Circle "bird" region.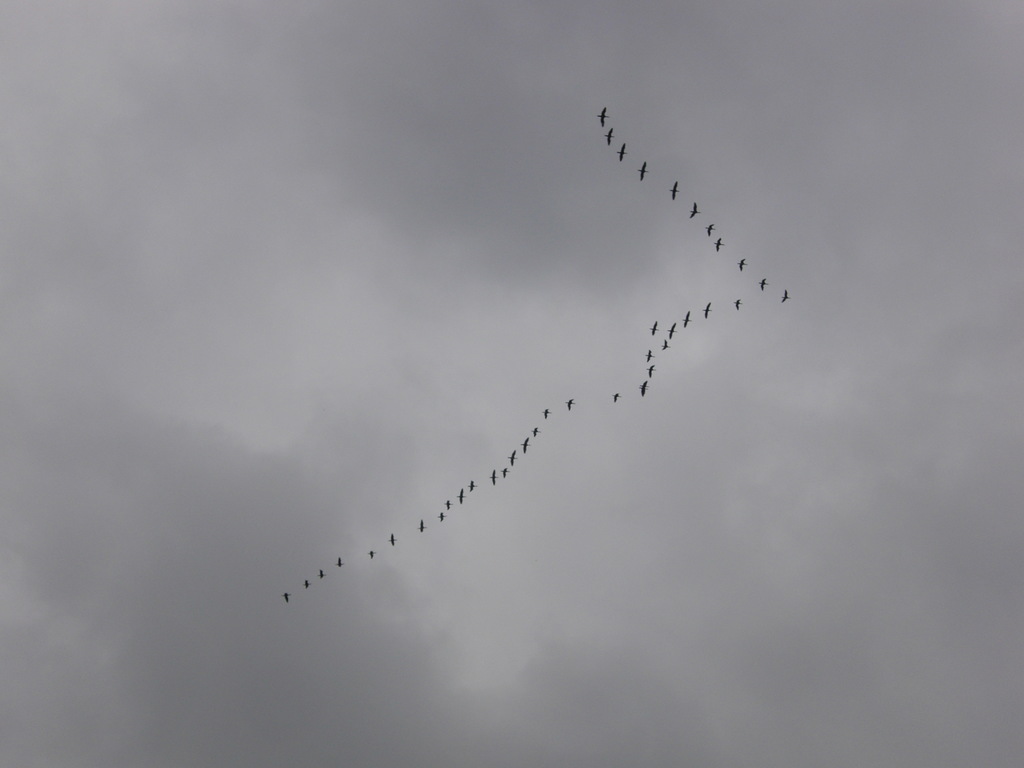
Region: 463, 477, 477, 491.
